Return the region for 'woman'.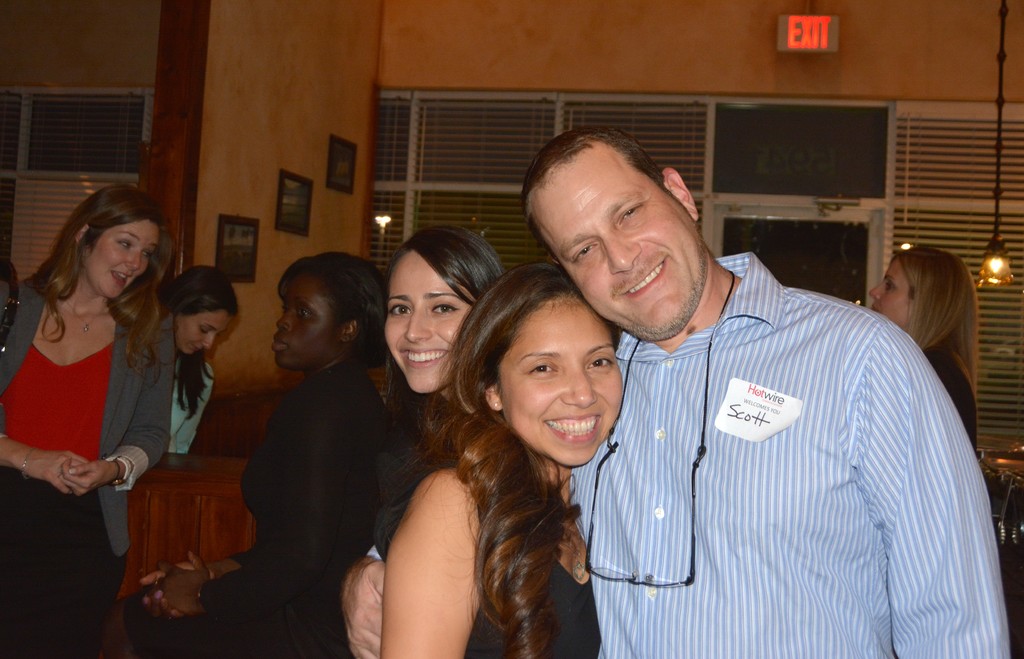
crop(373, 262, 622, 658).
